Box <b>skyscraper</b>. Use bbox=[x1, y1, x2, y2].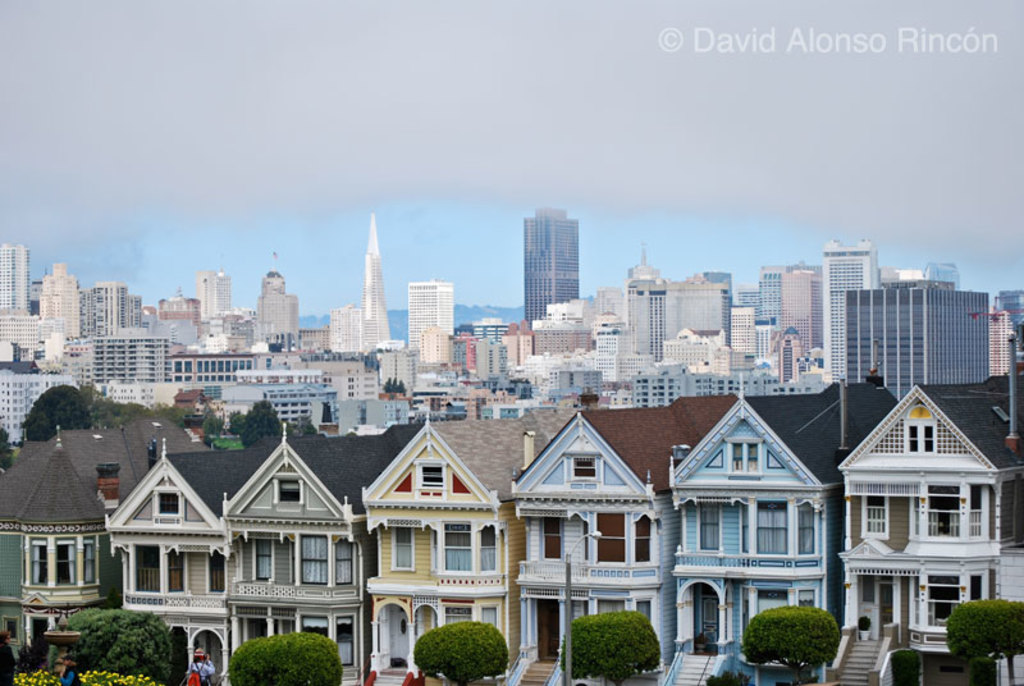
bbox=[360, 210, 394, 352].
